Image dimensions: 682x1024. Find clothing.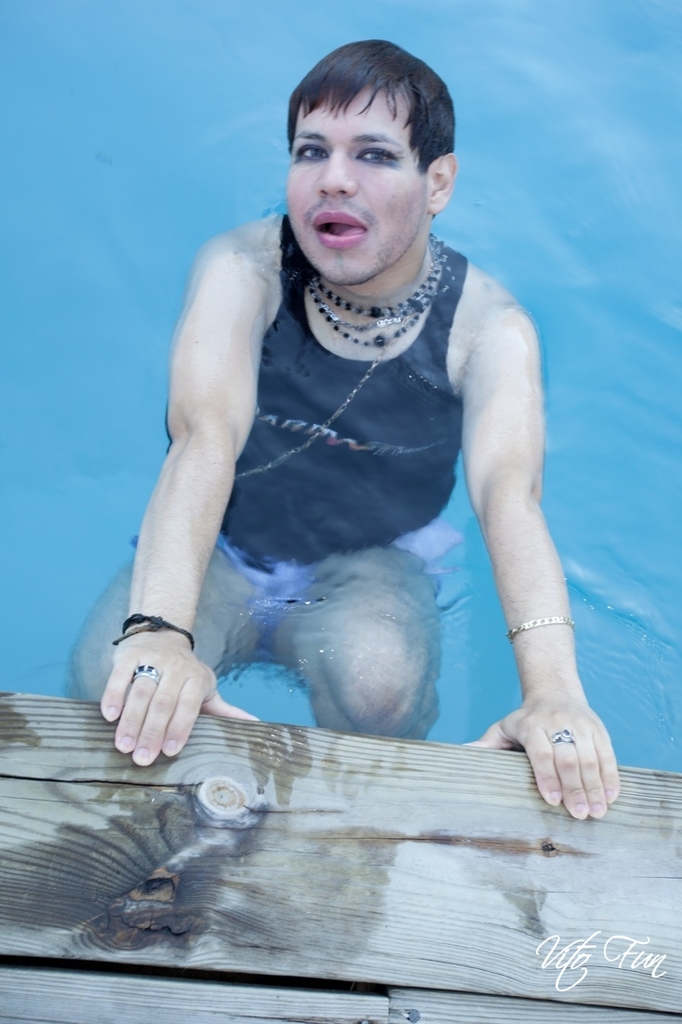
<box>131,209,555,768</box>.
